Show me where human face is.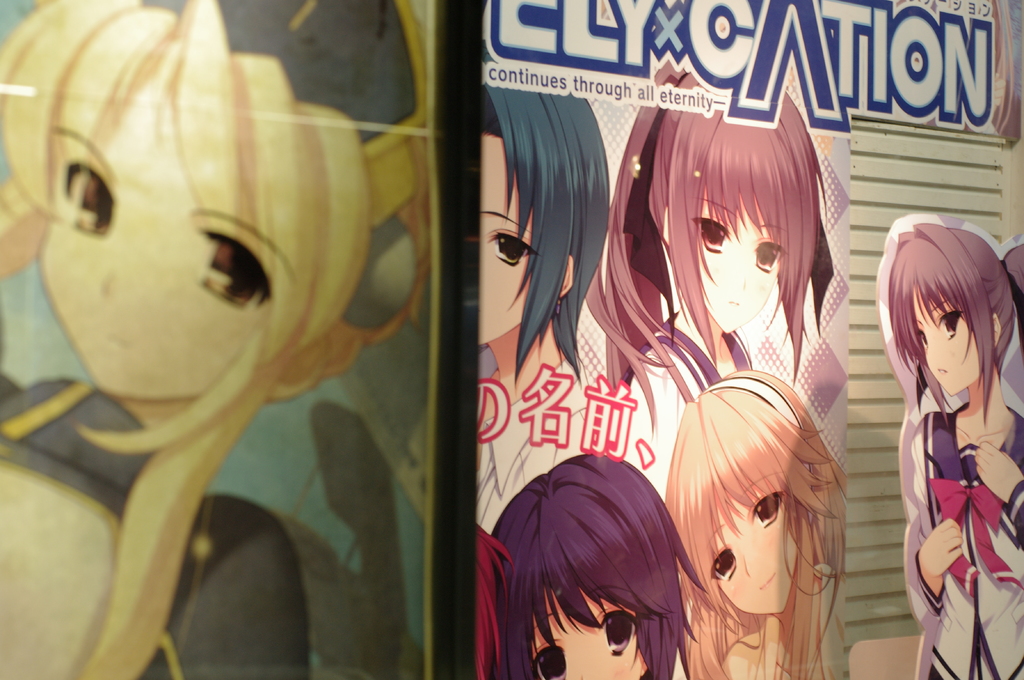
human face is at bbox(45, 9, 306, 401).
